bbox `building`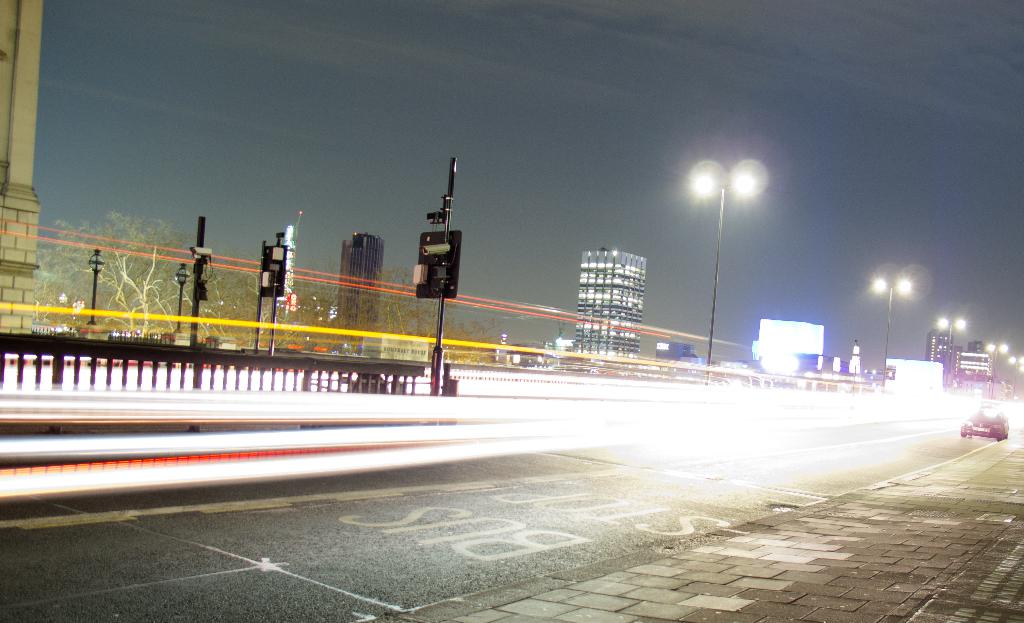
(left=569, top=243, right=644, bottom=371)
